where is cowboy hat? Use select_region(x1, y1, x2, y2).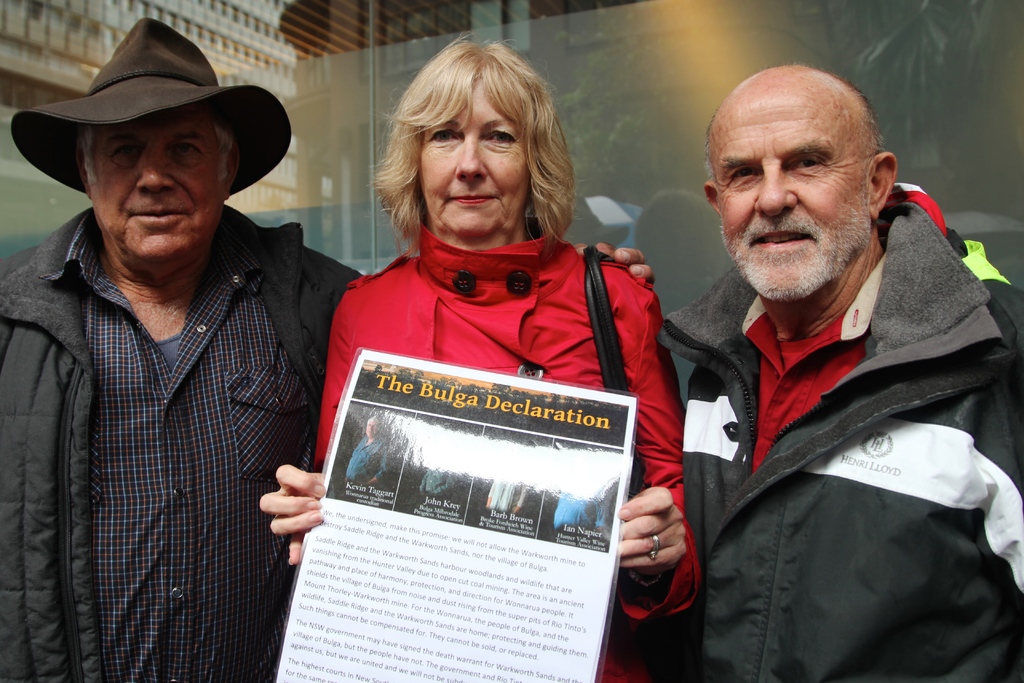
select_region(12, 20, 290, 192).
